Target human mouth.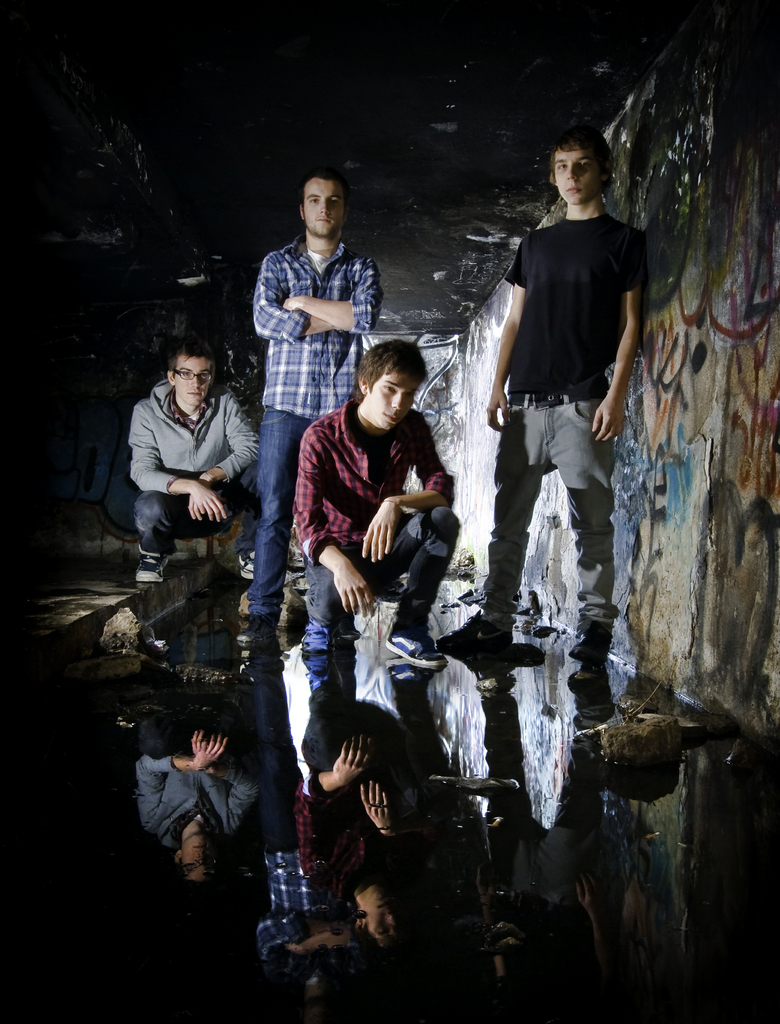
Target region: <bbox>189, 393, 201, 397</bbox>.
